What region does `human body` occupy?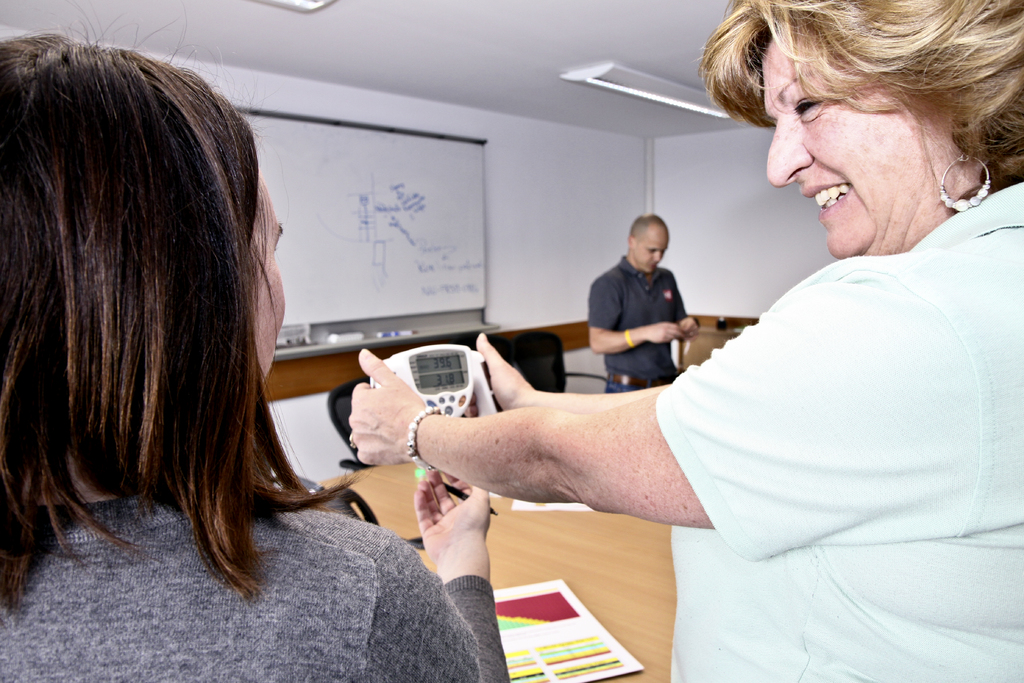
(0, 28, 507, 682).
